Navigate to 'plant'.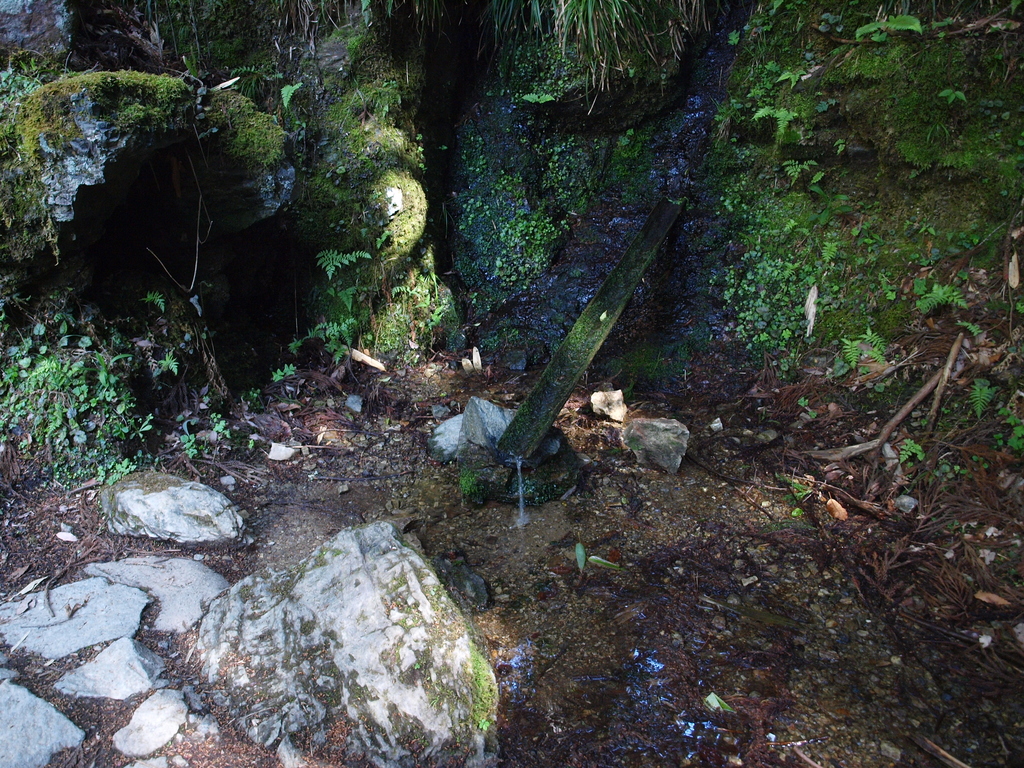
Navigation target: region(455, 465, 490, 509).
